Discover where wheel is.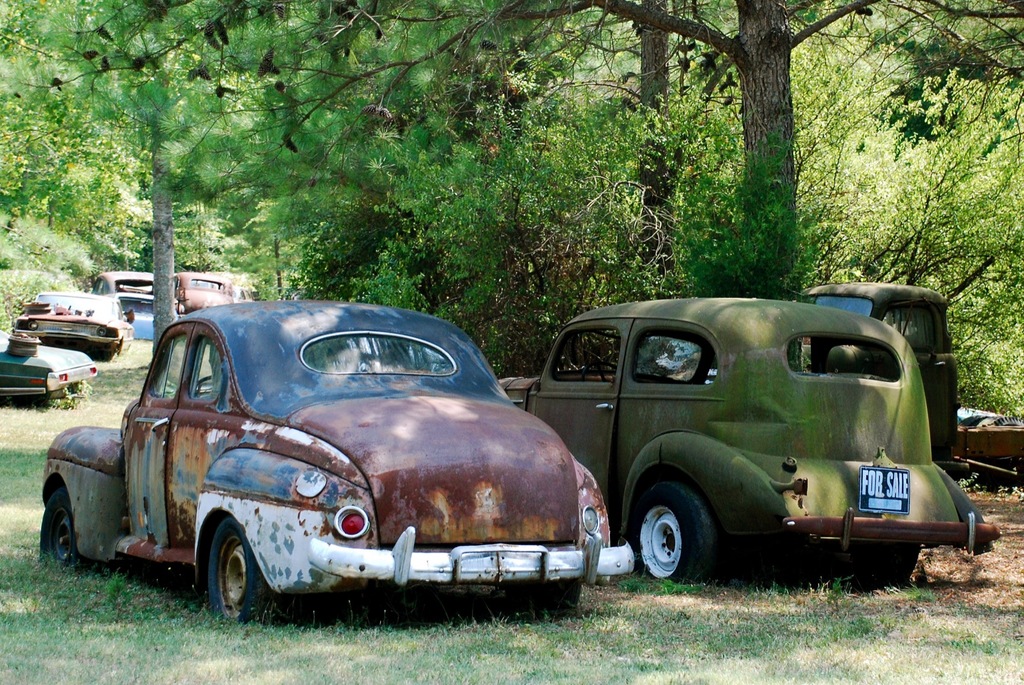
Discovered at (624,477,719,584).
